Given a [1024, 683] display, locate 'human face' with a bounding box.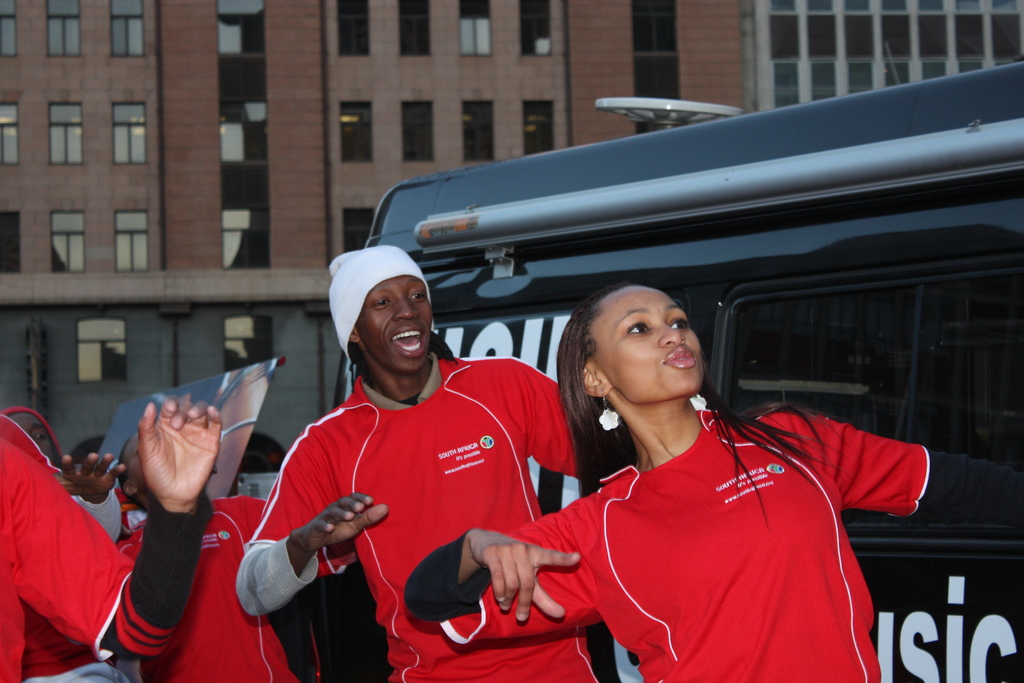
Located: 596,288,698,404.
